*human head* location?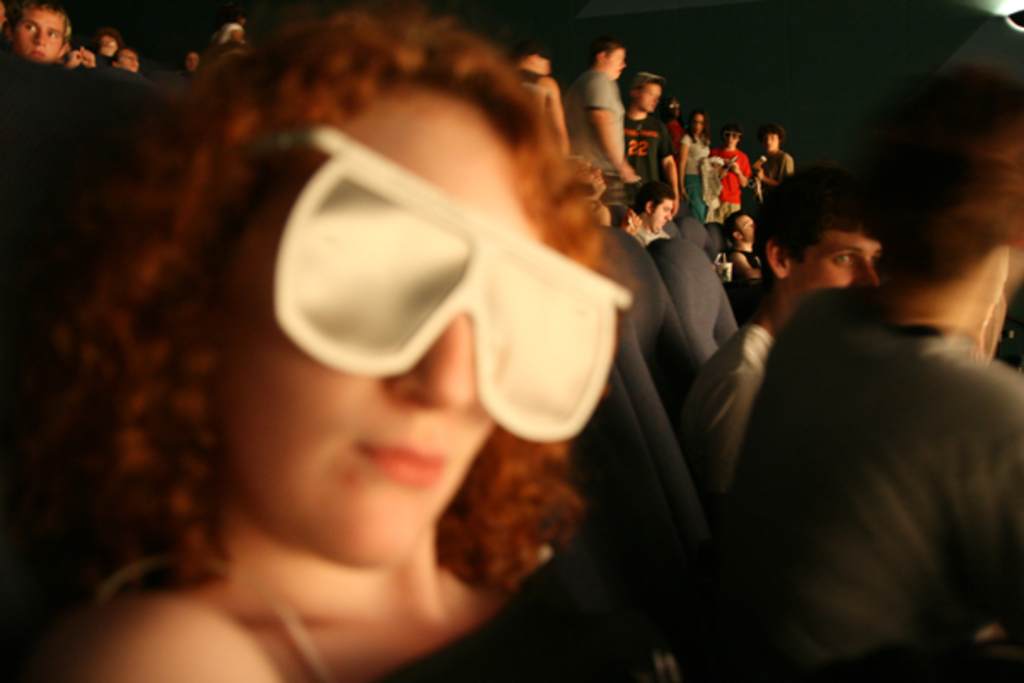
region(628, 73, 662, 116)
